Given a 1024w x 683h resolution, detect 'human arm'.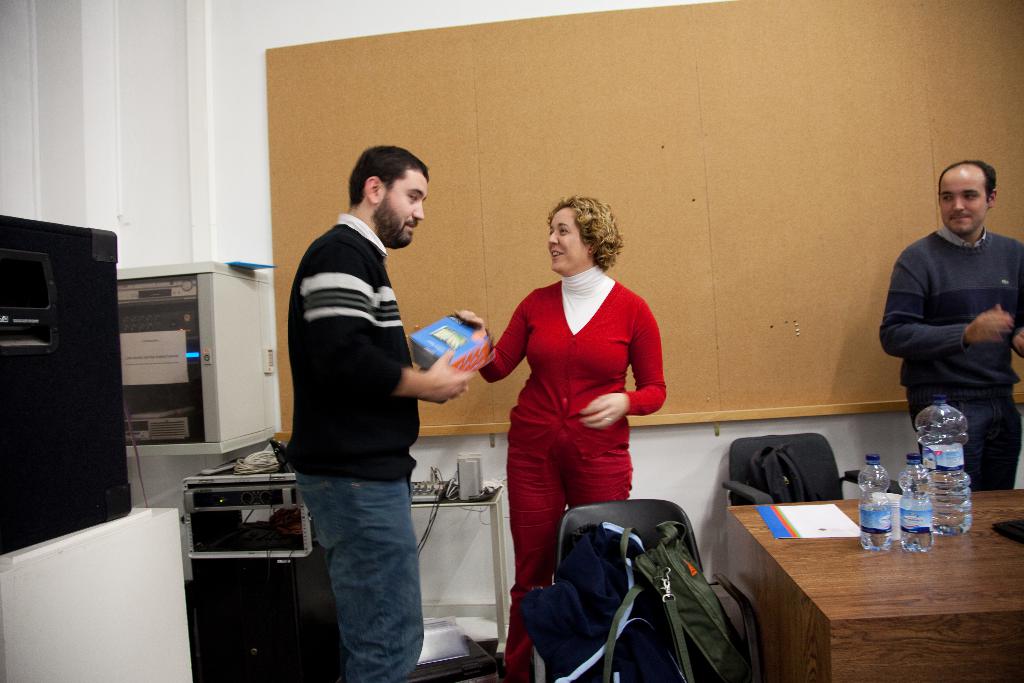
879,261,1012,362.
